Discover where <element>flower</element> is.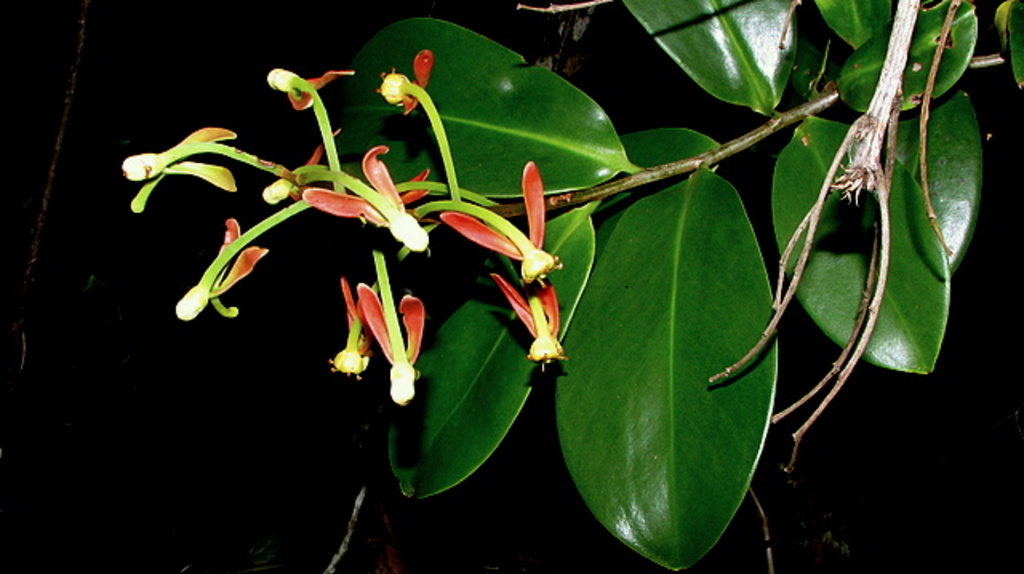
Discovered at (left=112, top=122, right=242, bottom=219).
